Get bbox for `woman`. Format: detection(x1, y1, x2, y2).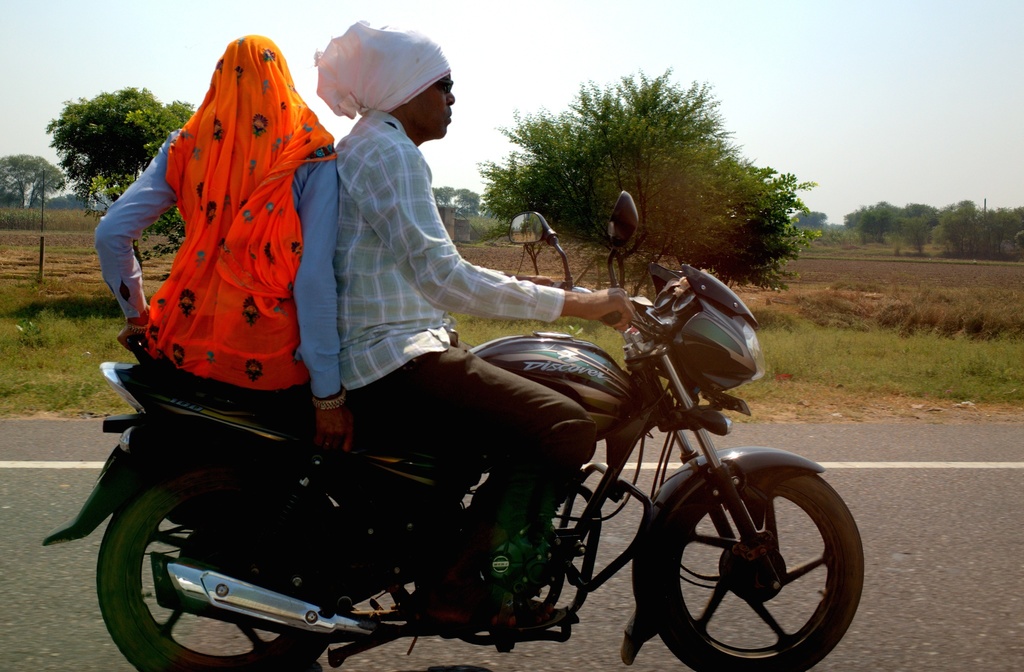
detection(94, 38, 340, 472).
